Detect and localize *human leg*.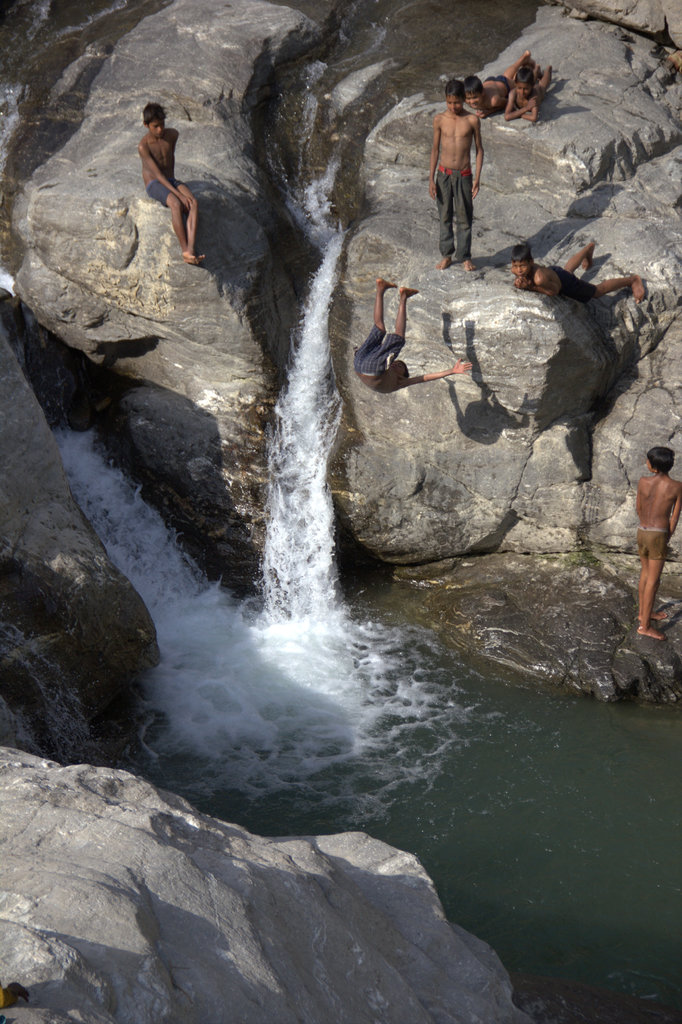
Localized at locate(638, 529, 662, 643).
